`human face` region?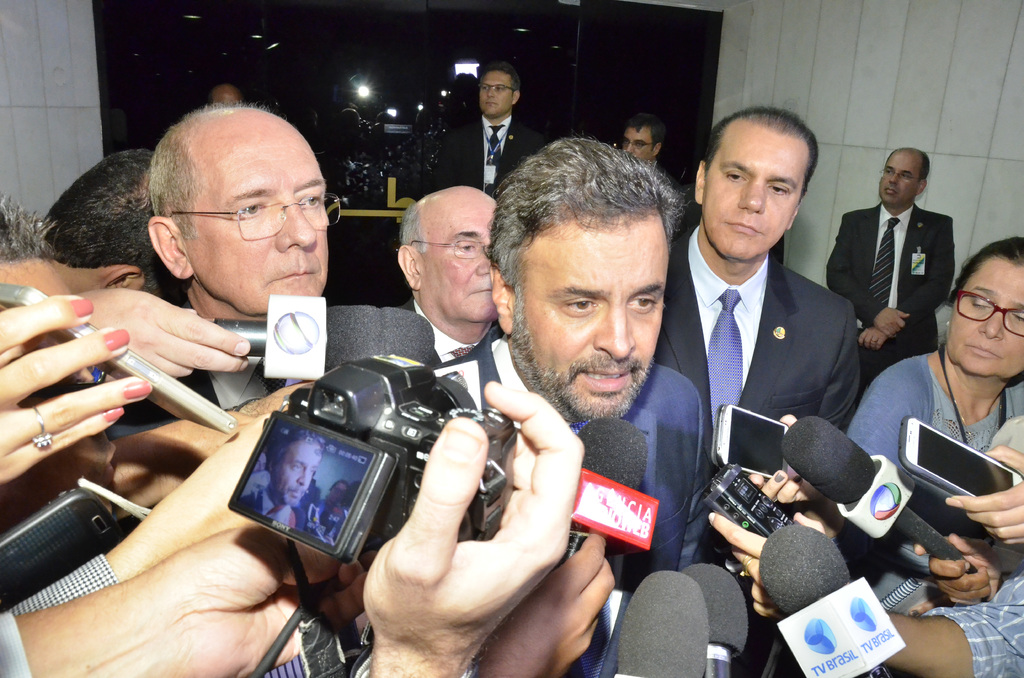
477/70/509/119
